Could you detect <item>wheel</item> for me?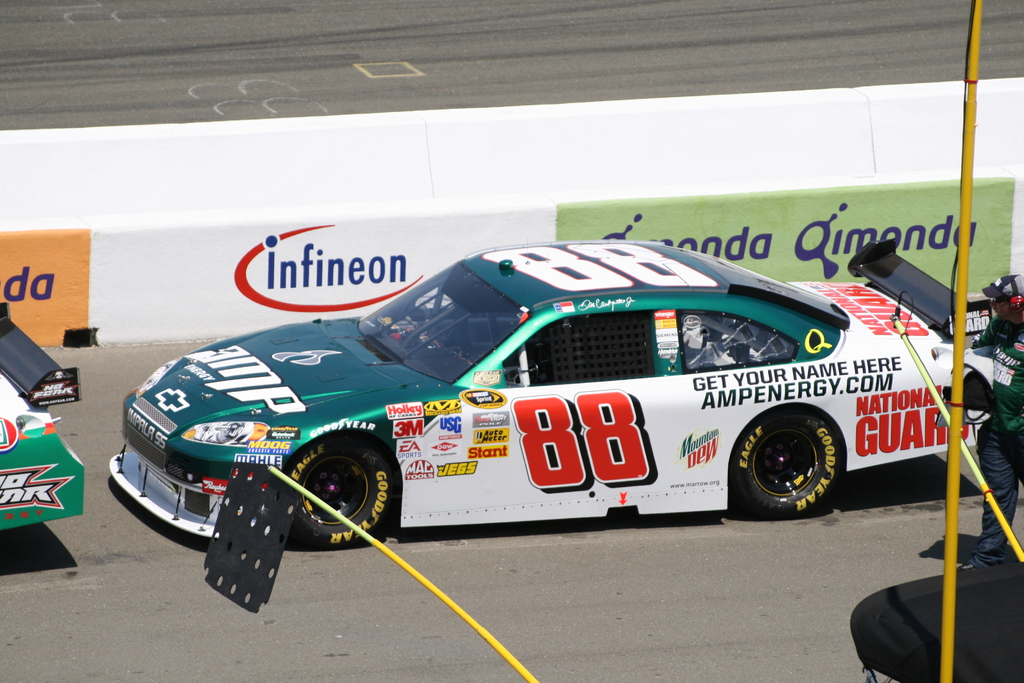
Detection result: box=[734, 407, 840, 522].
